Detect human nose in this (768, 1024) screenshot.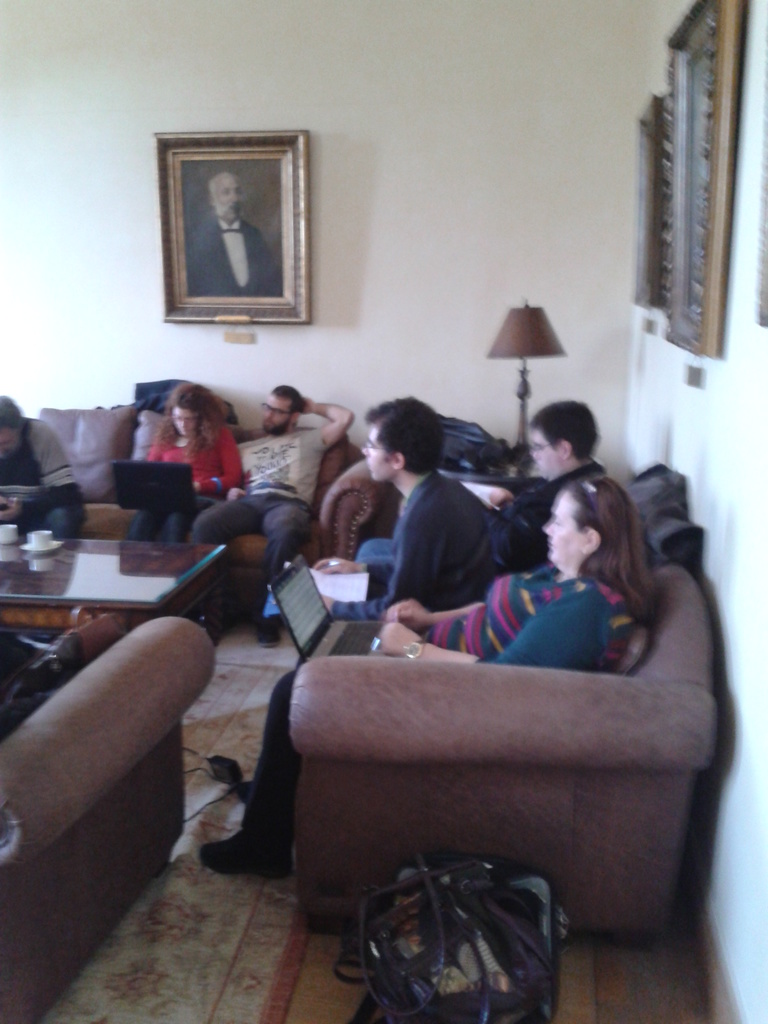
Detection: [360,442,369,458].
